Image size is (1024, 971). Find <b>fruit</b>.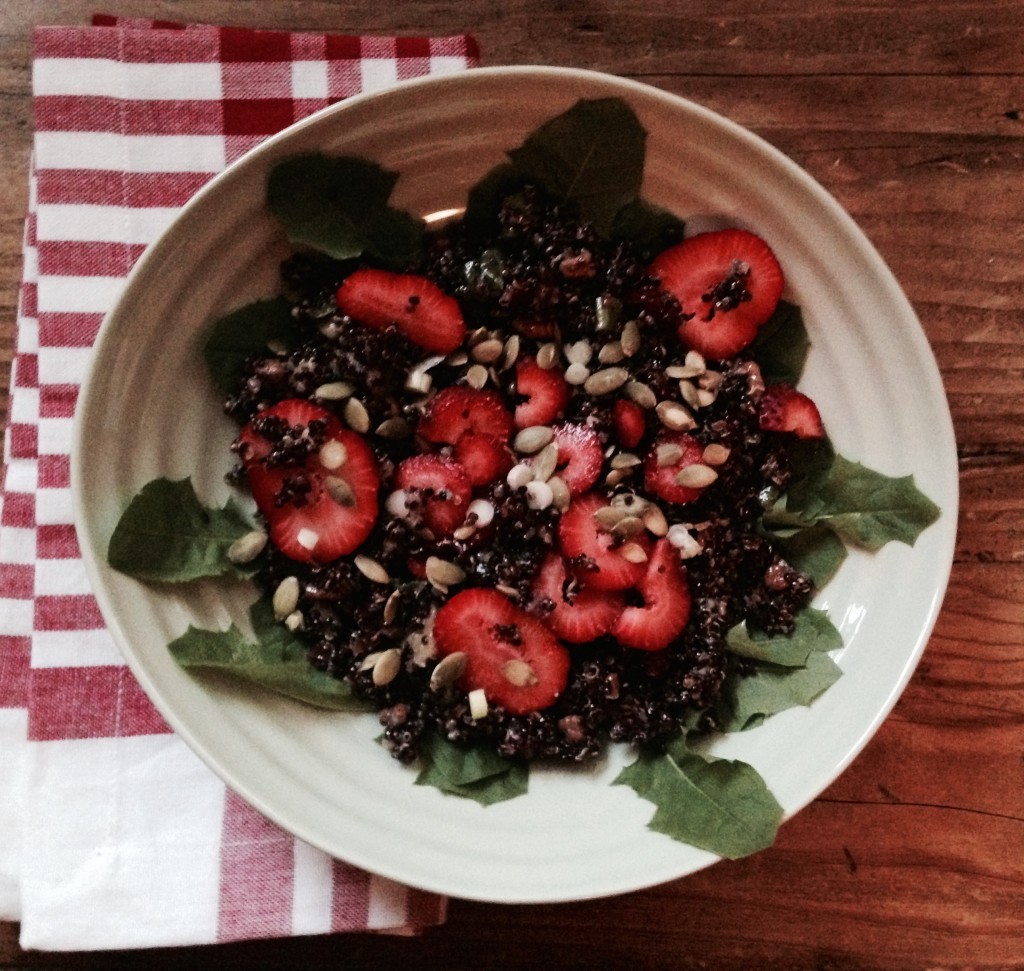
{"x1": 535, "y1": 559, "x2": 594, "y2": 626}.
